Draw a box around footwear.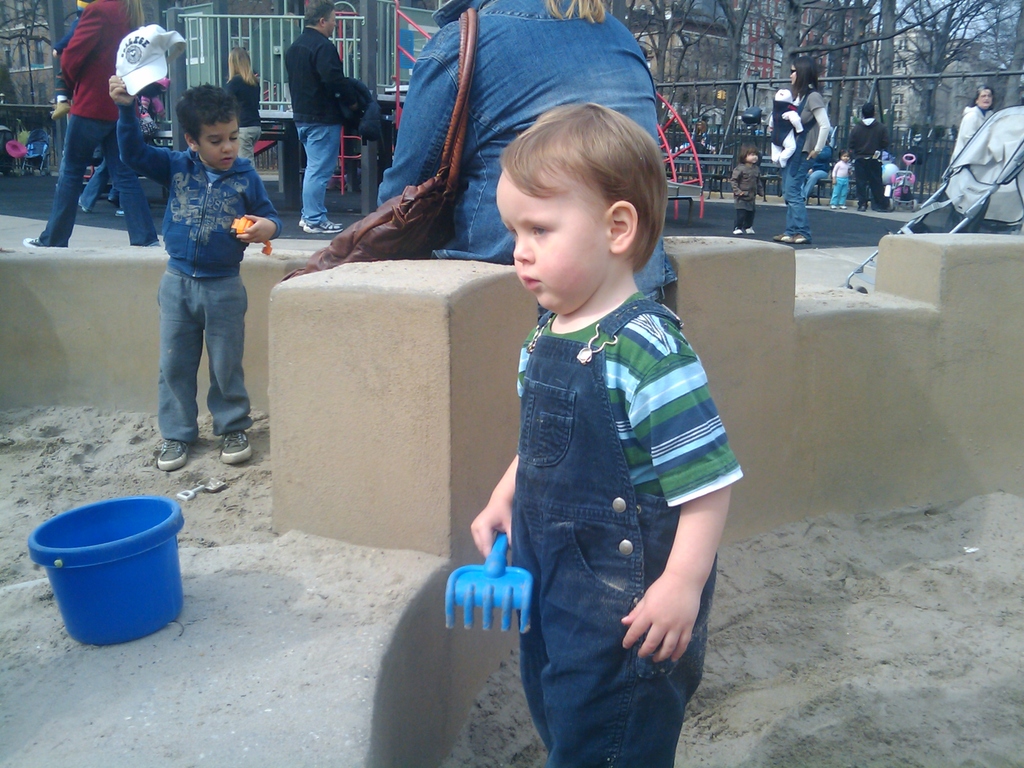
select_region(24, 230, 63, 252).
